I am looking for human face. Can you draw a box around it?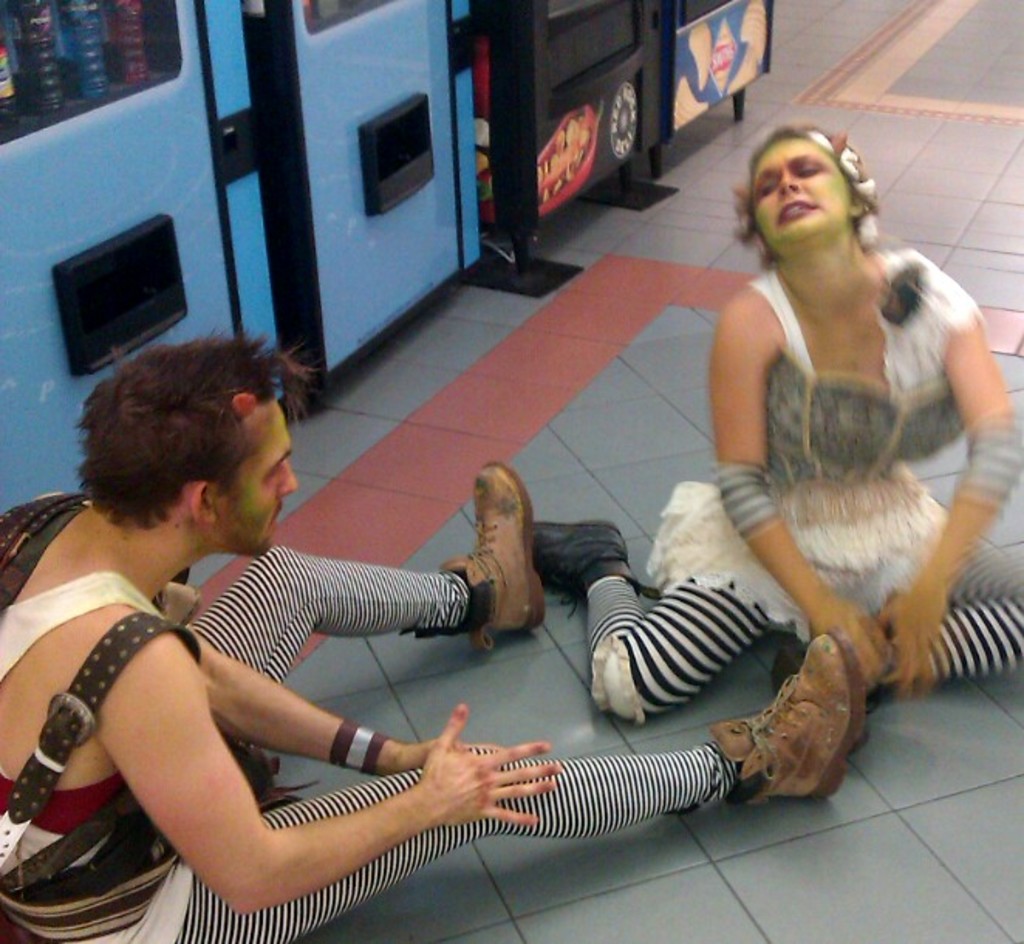
Sure, the bounding box is box=[215, 407, 302, 549].
